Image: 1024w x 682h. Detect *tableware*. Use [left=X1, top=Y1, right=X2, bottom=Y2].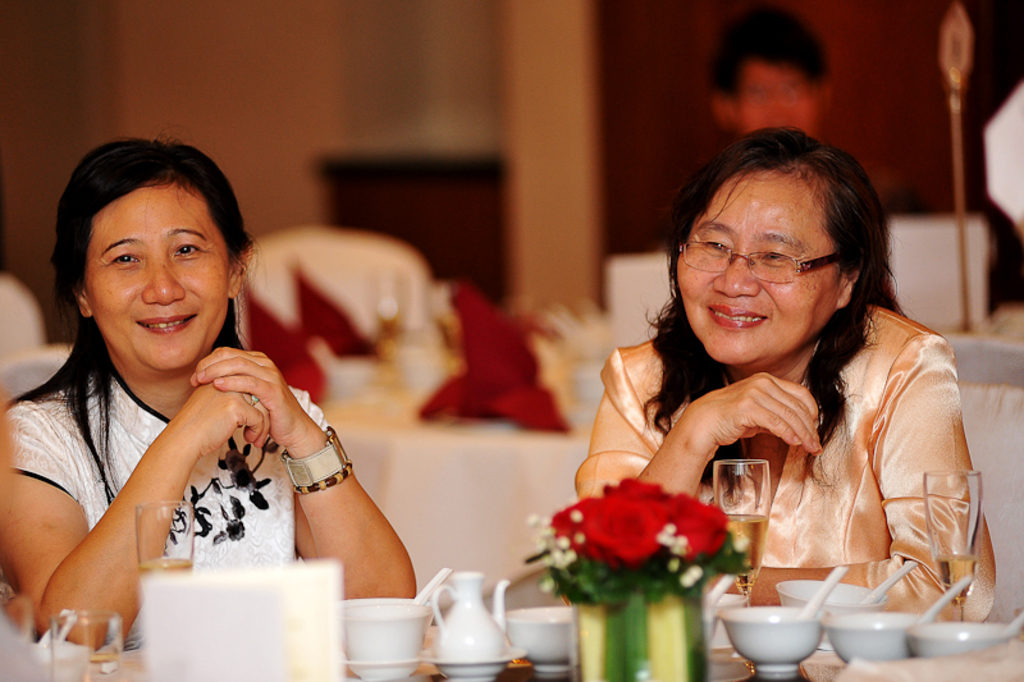
[left=494, top=591, right=576, bottom=676].
